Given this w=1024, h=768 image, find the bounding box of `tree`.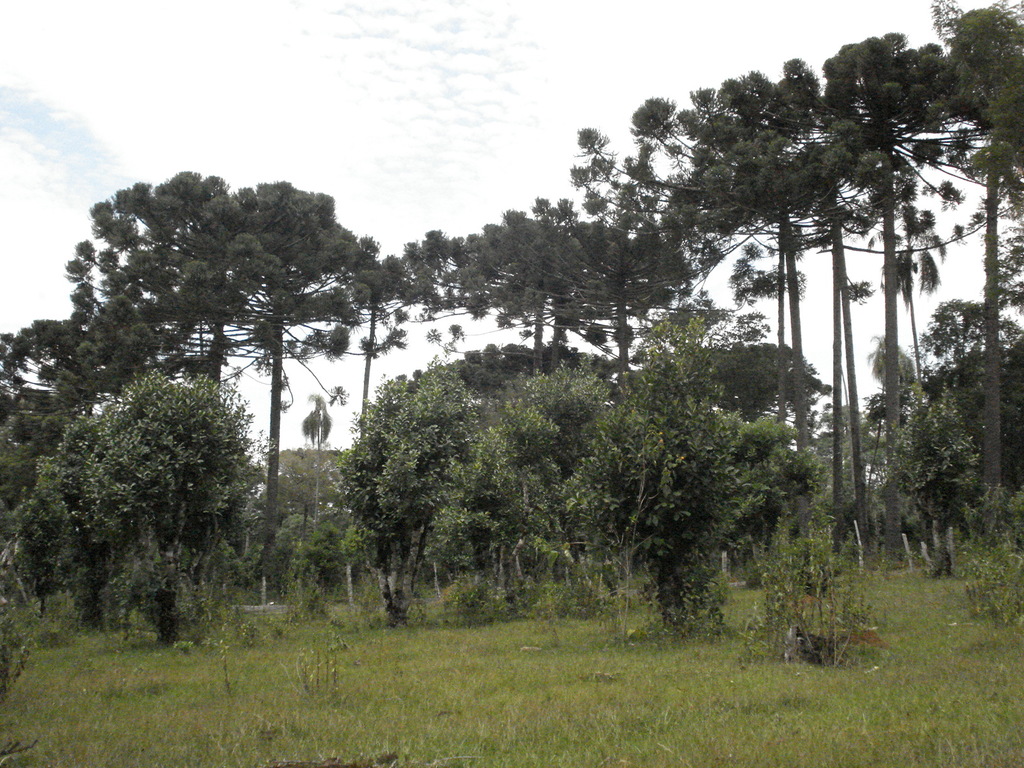
0, 0, 1023, 641.
